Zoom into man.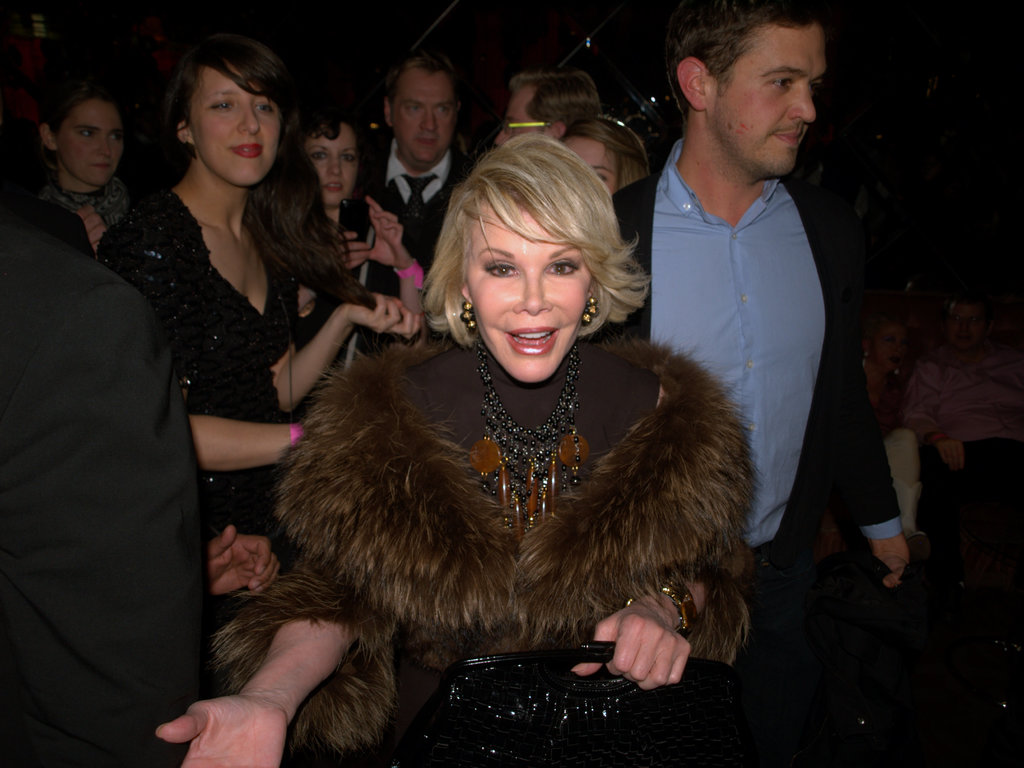
Zoom target: x1=358, y1=65, x2=472, y2=340.
